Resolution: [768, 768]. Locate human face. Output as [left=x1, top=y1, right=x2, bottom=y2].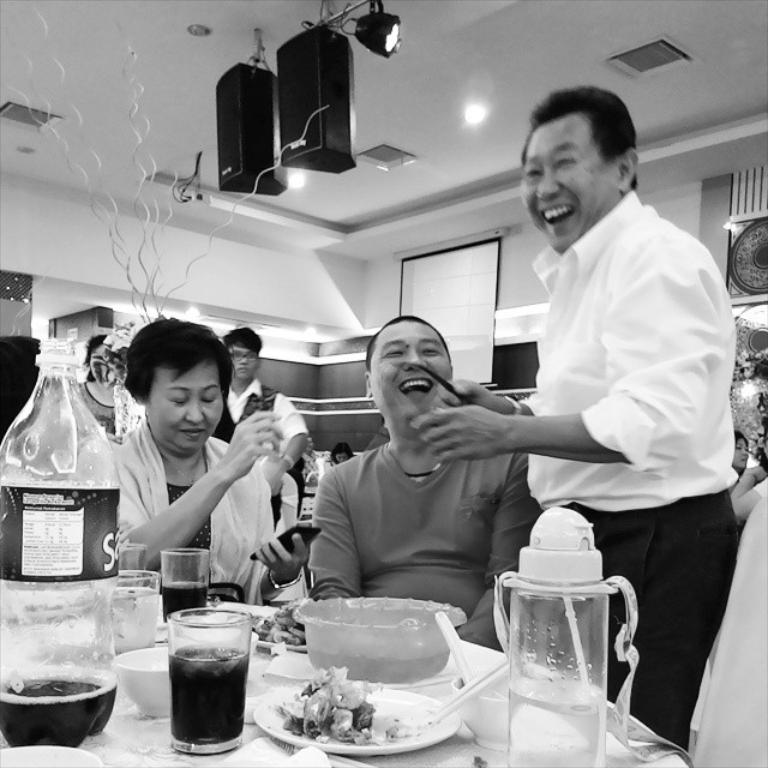
[left=512, top=107, right=617, bottom=253].
